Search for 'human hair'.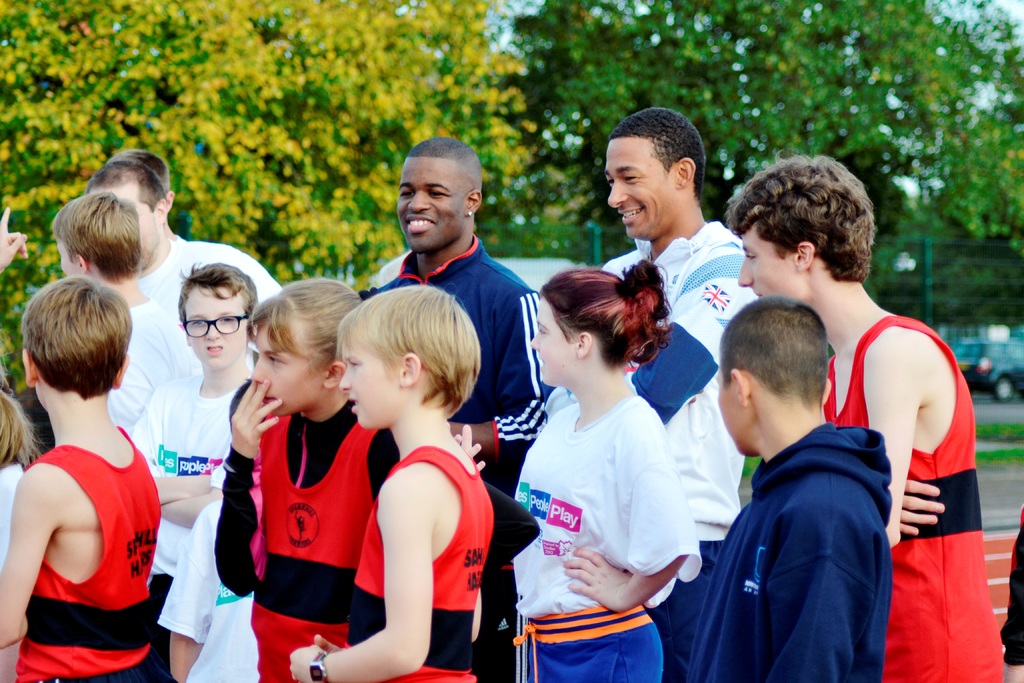
Found at detection(611, 106, 707, 208).
